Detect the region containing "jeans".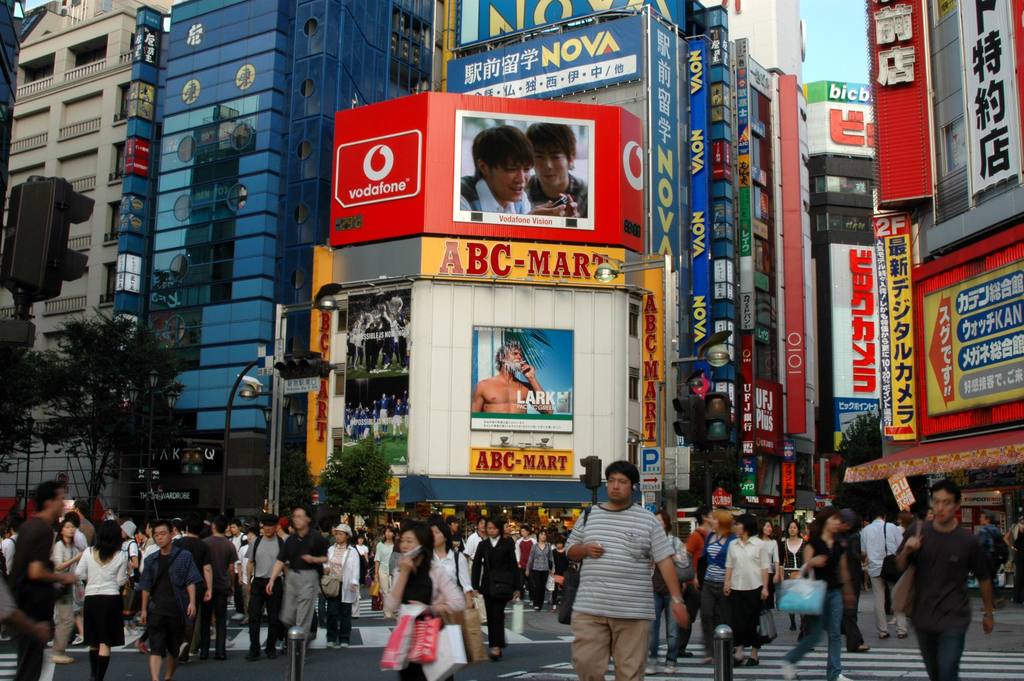
bbox=[870, 580, 887, 633].
